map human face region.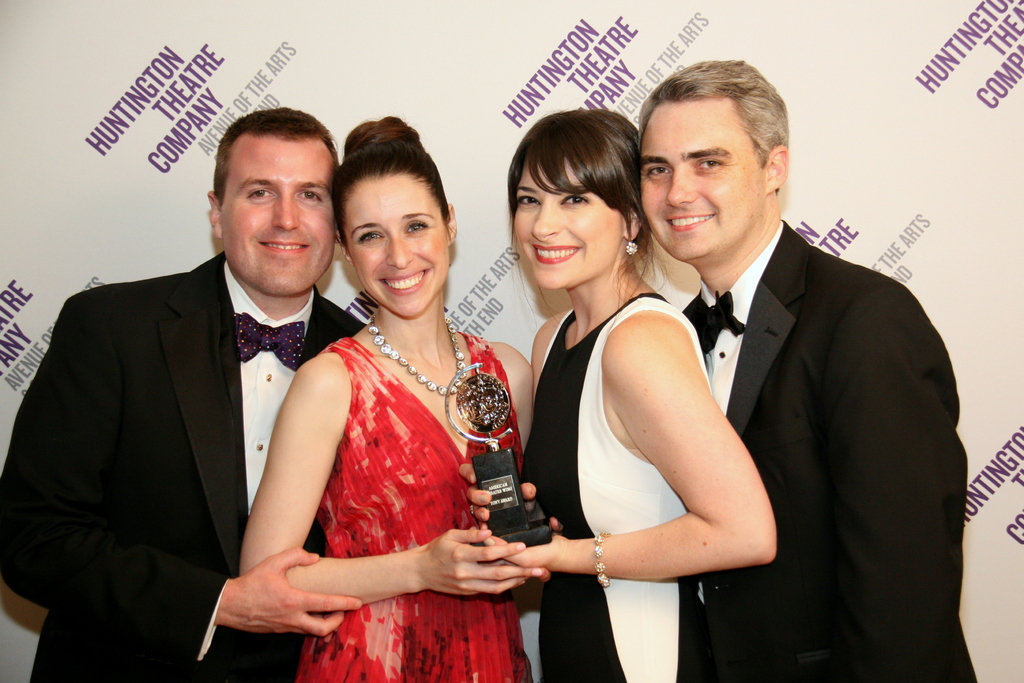
Mapped to bbox=[517, 156, 617, 288].
